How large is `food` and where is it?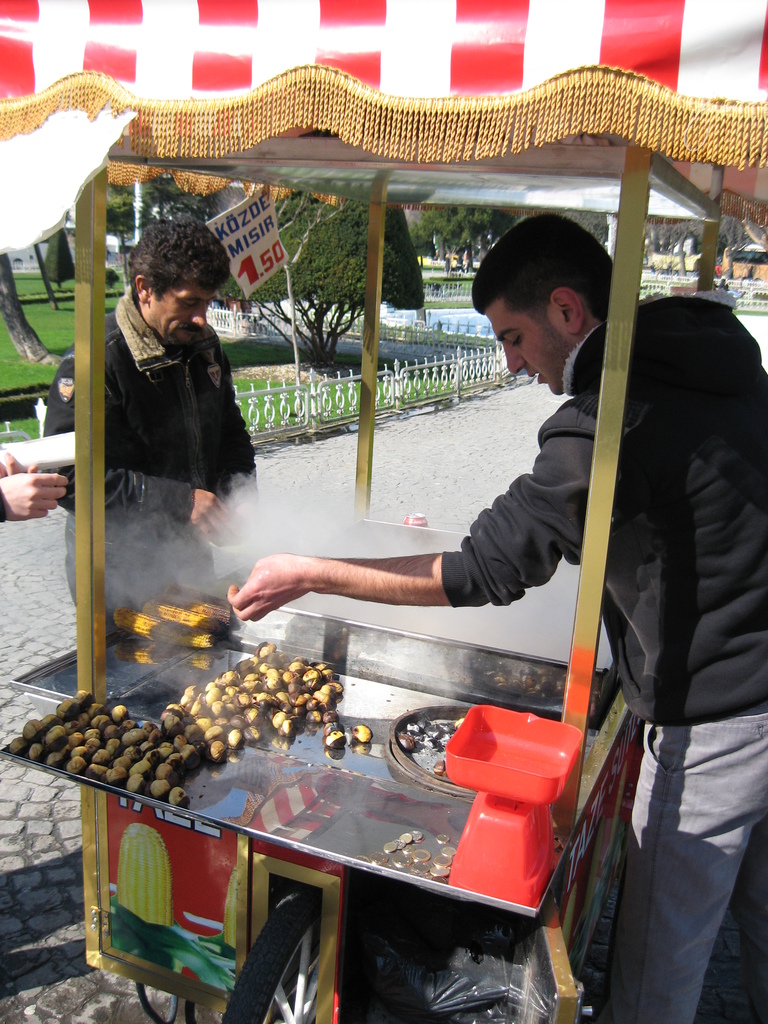
Bounding box: (x1=109, y1=636, x2=155, y2=666).
